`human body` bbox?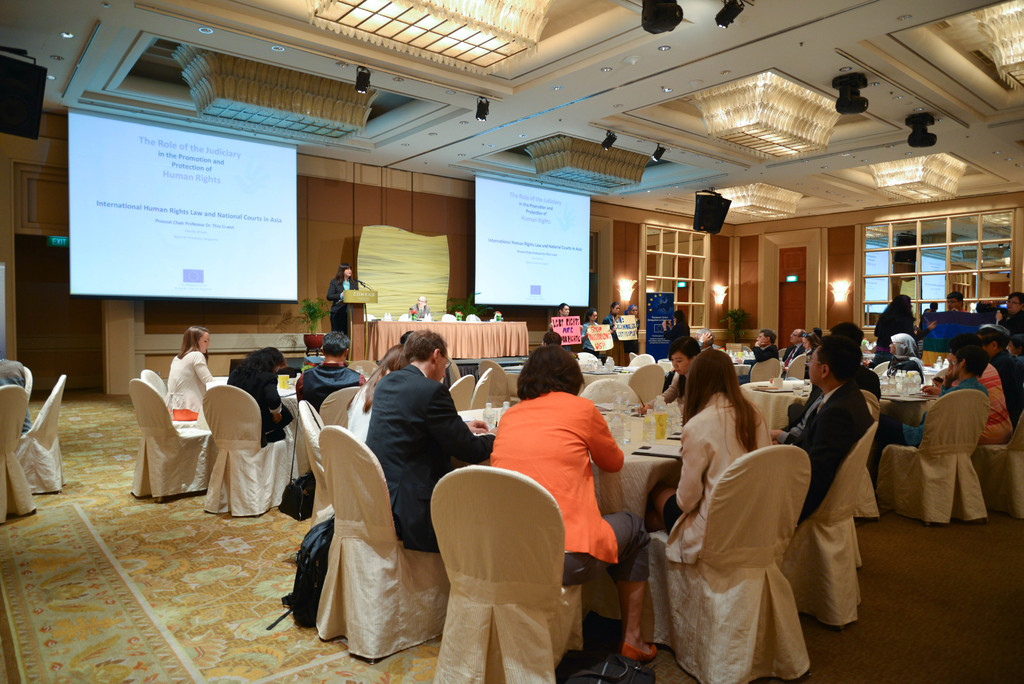
<bbox>607, 313, 623, 330</bbox>
